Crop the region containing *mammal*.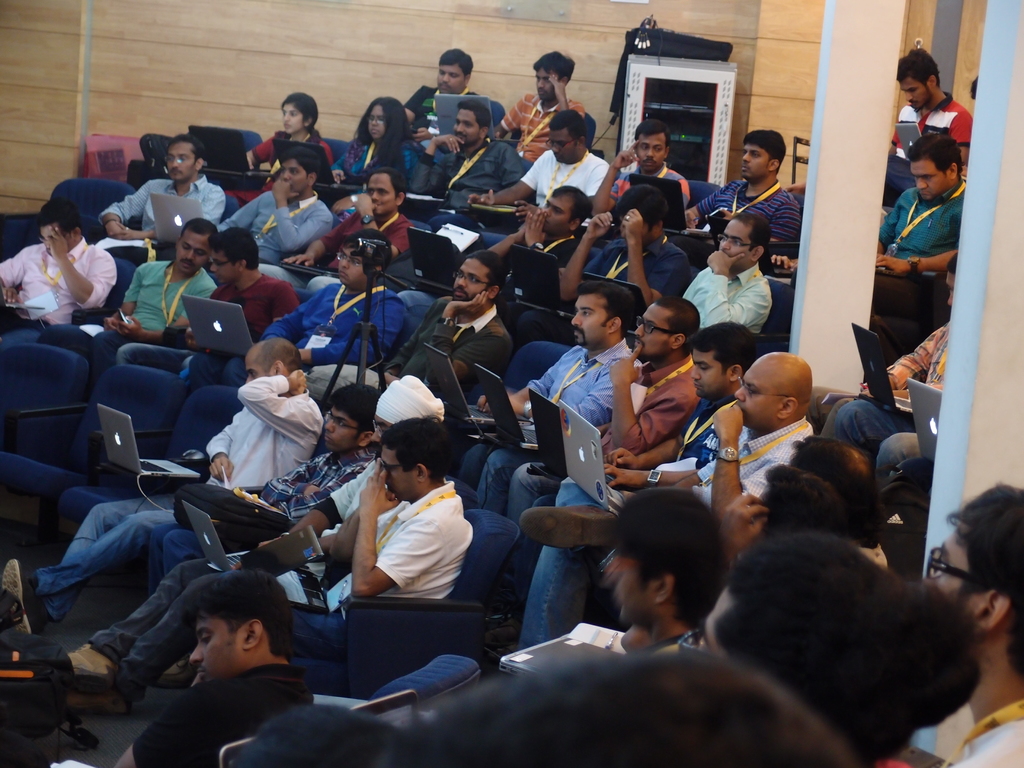
Crop region: l=227, t=88, r=337, b=196.
